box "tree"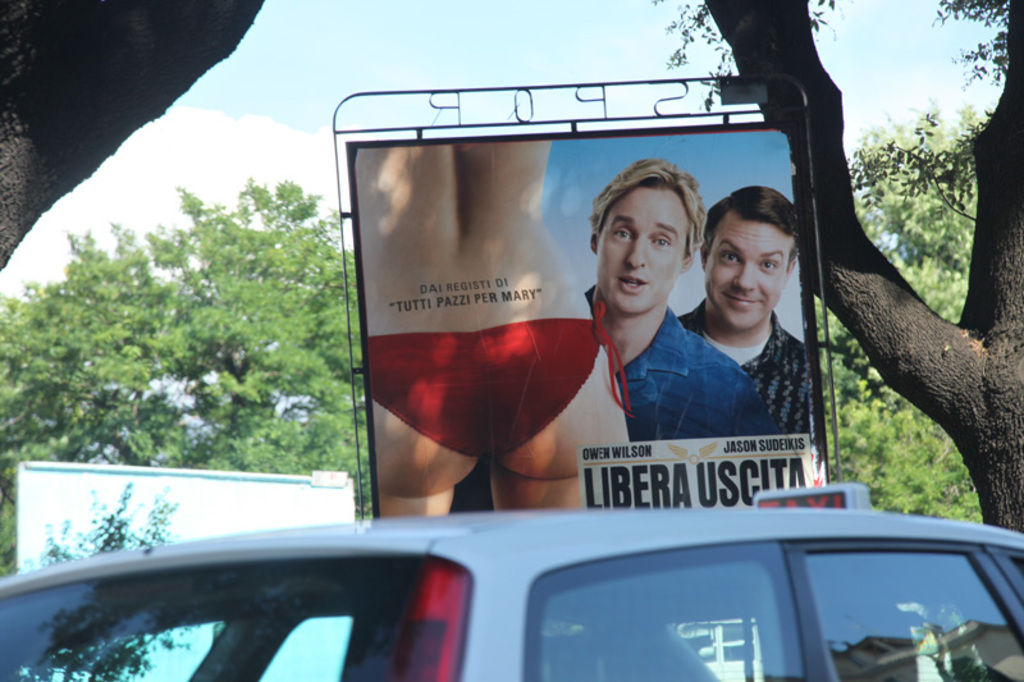
box=[0, 174, 369, 578]
